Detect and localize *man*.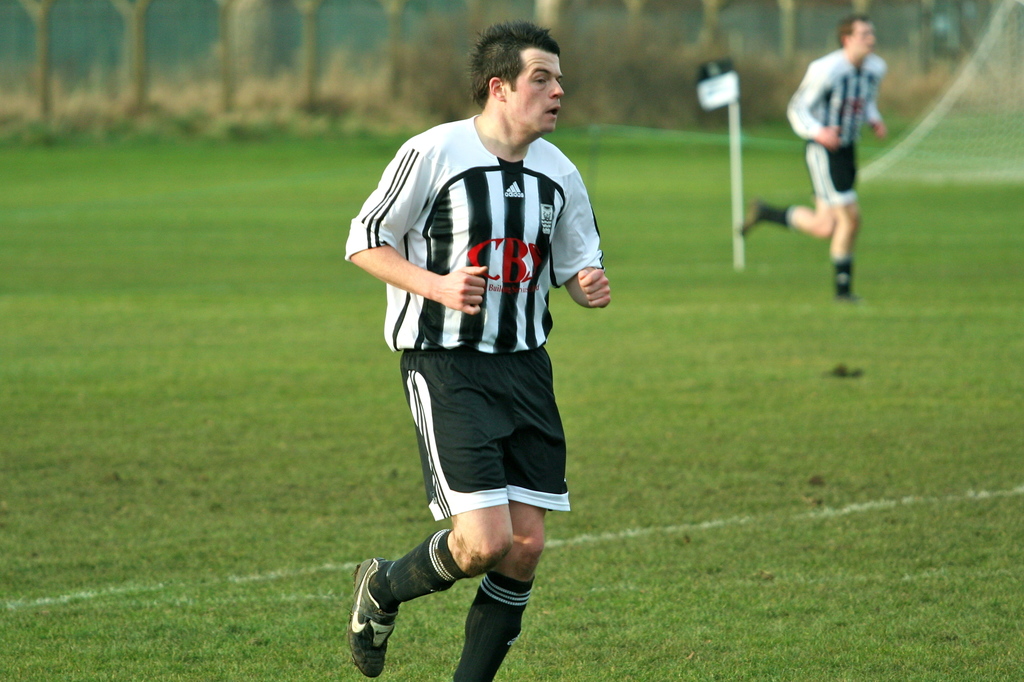
Localized at 736,13,887,306.
